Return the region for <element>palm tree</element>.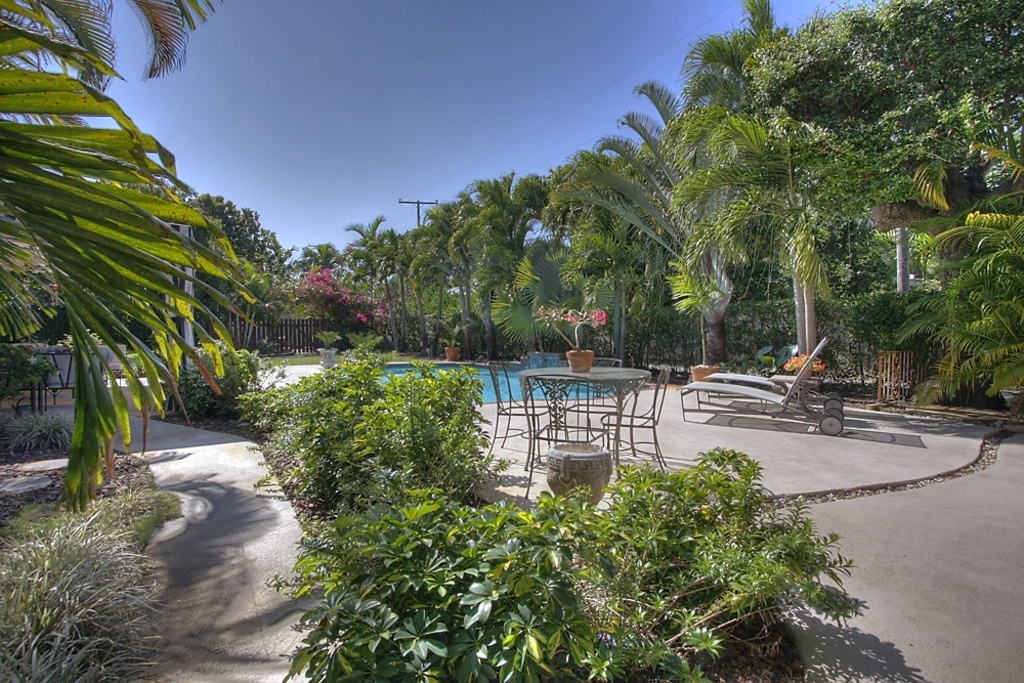
BBox(723, 51, 786, 325).
